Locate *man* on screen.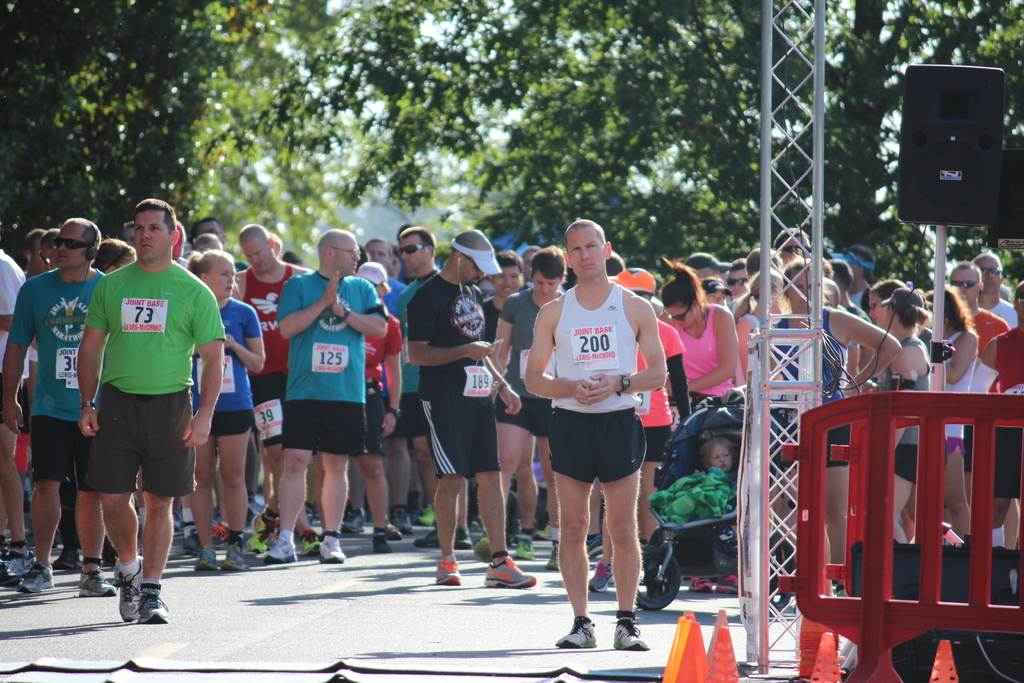
On screen at 237, 220, 323, 555.
